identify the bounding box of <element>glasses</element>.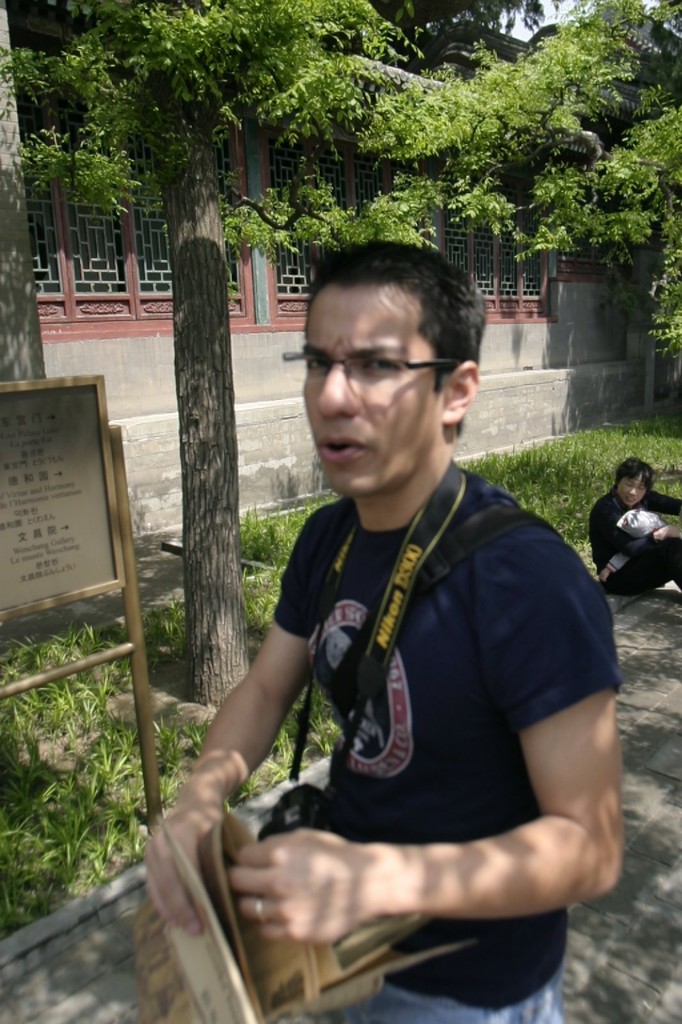
box=[299, 337, 475, 406].
